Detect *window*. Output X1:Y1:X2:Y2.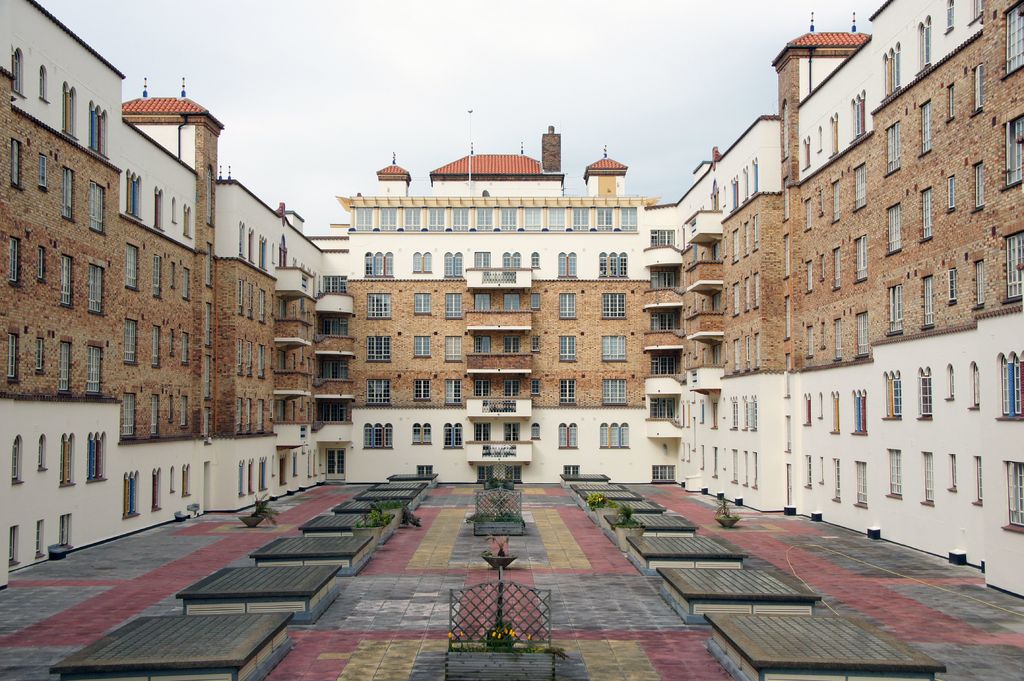
505:381:521:396.
